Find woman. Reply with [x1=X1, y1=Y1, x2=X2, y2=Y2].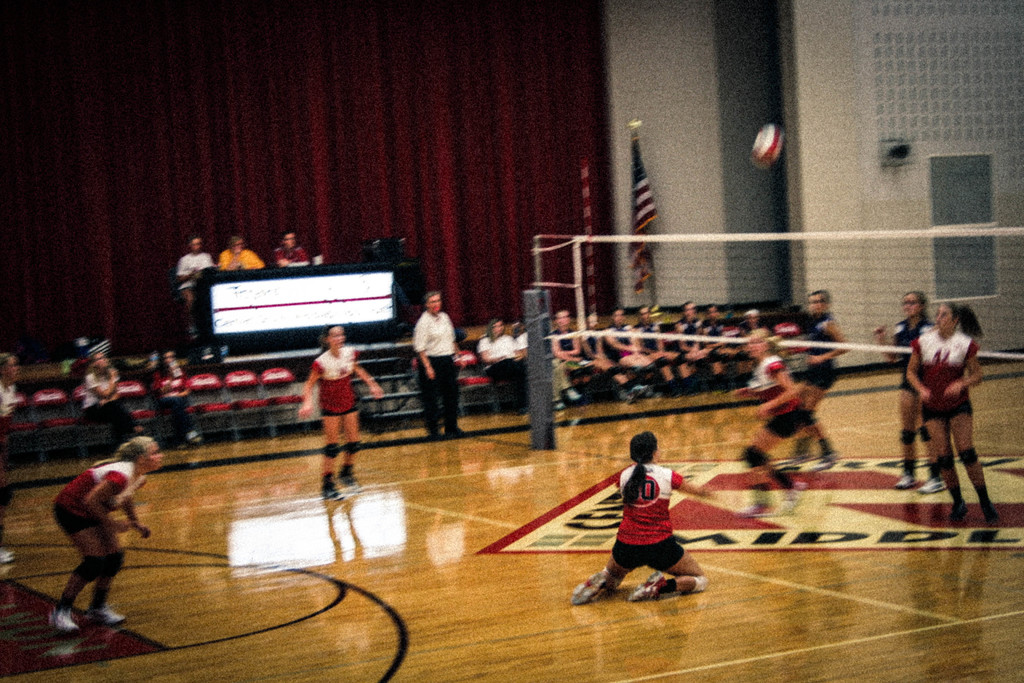
[x1=47, y1=423, x2=170, y2=621].
